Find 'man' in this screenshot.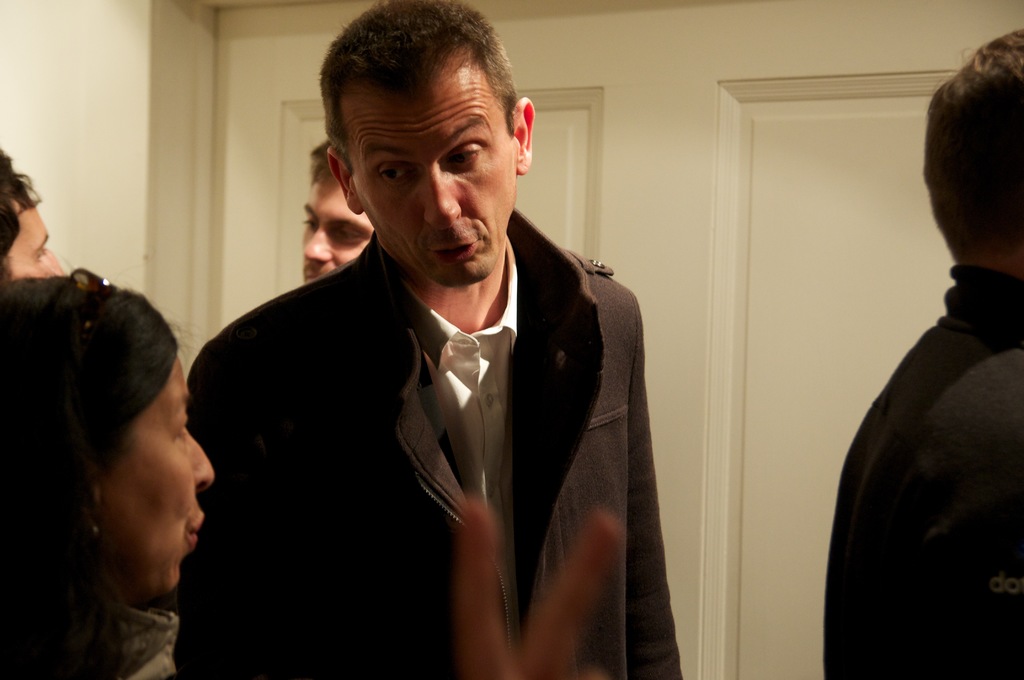
The bounding box for 'man' is l=173, t=0, r=684, b=679.
